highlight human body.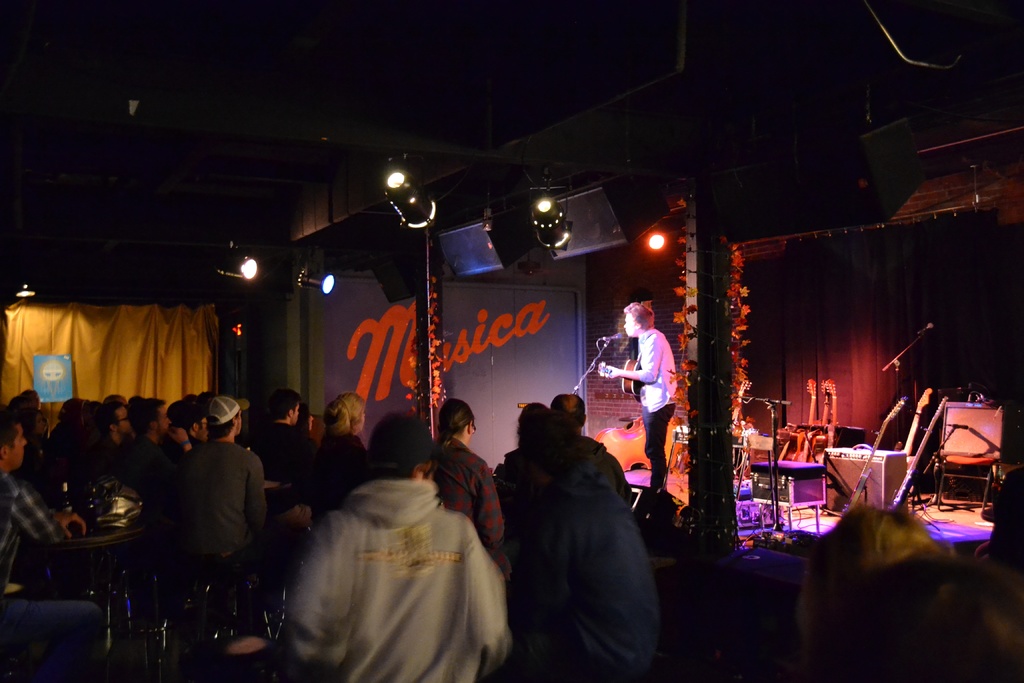
Highlighted region: [x1=598, y1=299, x2=682, y2=491].
